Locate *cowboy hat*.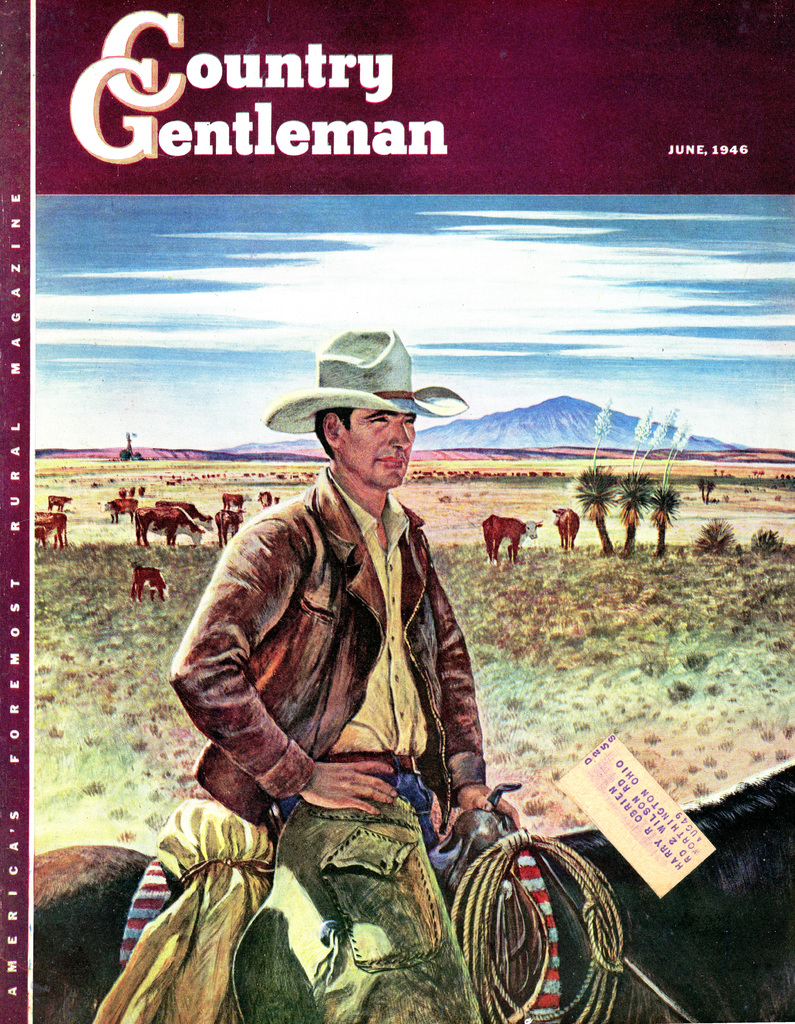
Bounding box: <region>268, 320, 452, 479</region>.
